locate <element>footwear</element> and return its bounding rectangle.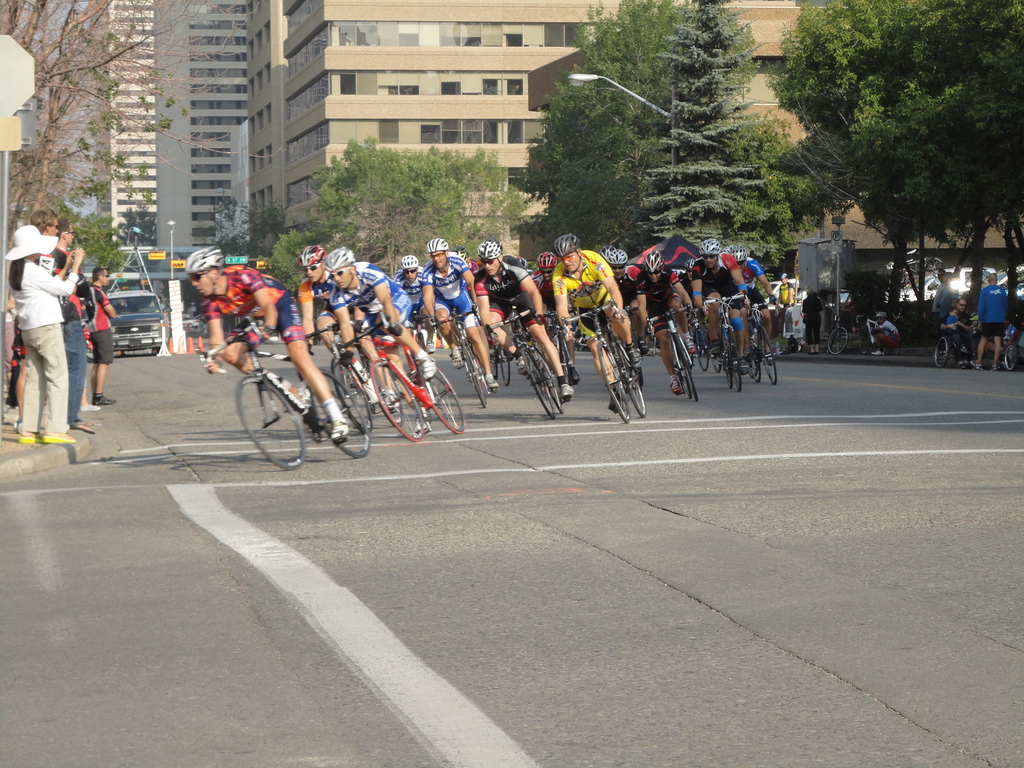
box=[623, 344, 643, 369].
